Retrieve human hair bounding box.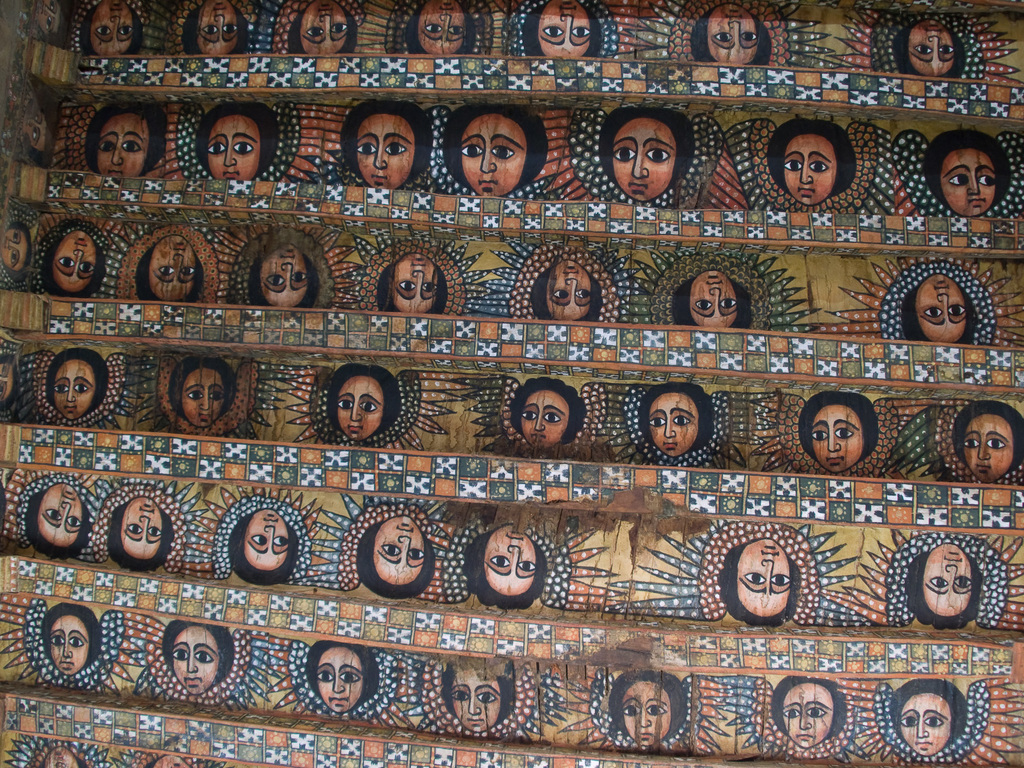
Bounding box: l=799, t=390, r=879, b=460.
